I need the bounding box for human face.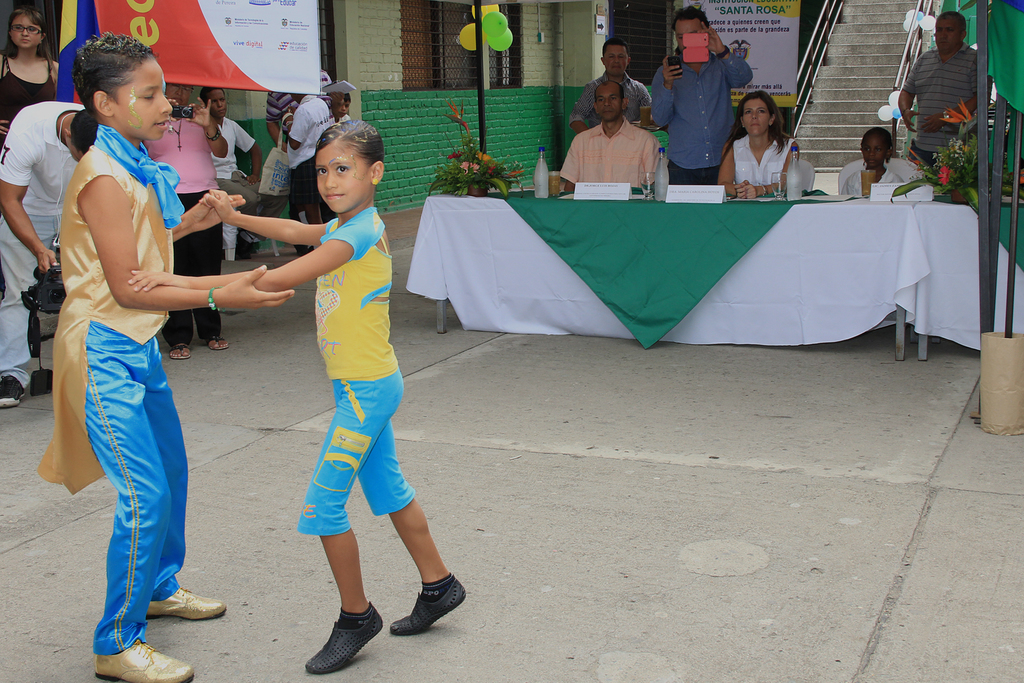
Here it is: 338,99,353,117.
